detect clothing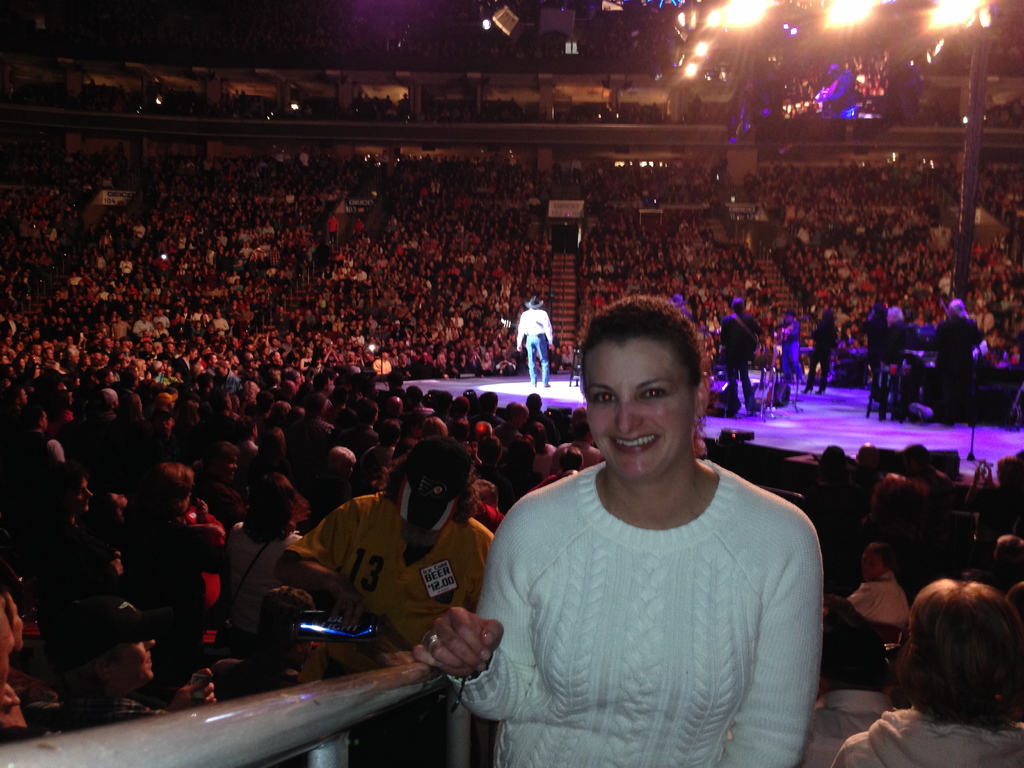
717 308 755 406
